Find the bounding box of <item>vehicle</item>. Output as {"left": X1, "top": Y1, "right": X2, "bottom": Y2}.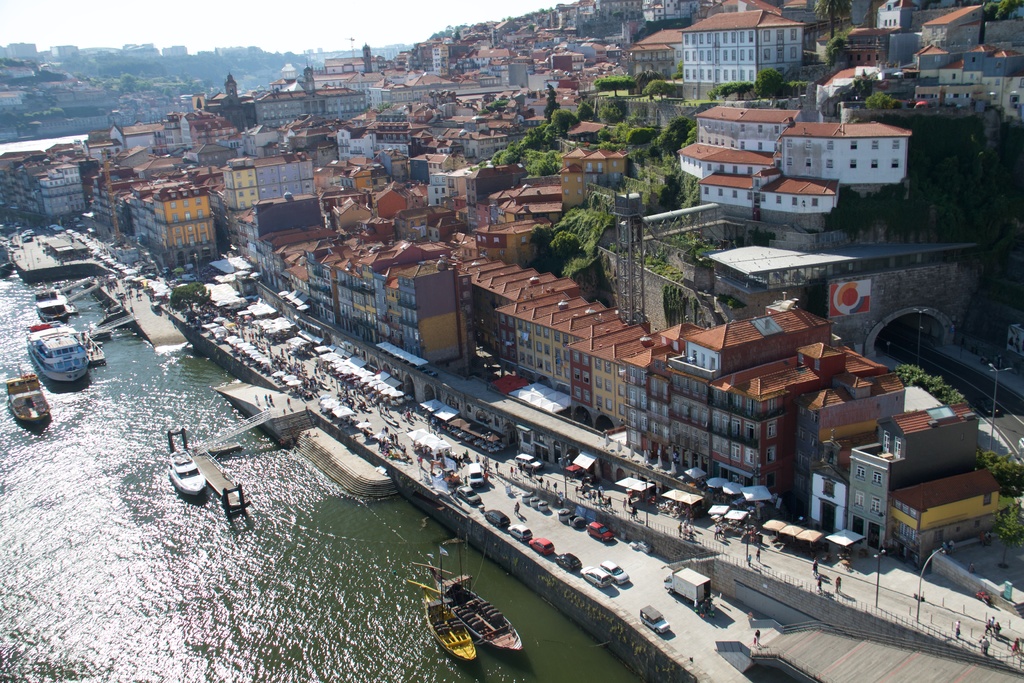
{"left": 637, "top": 604, "right": 672, "bottom": 634}.
